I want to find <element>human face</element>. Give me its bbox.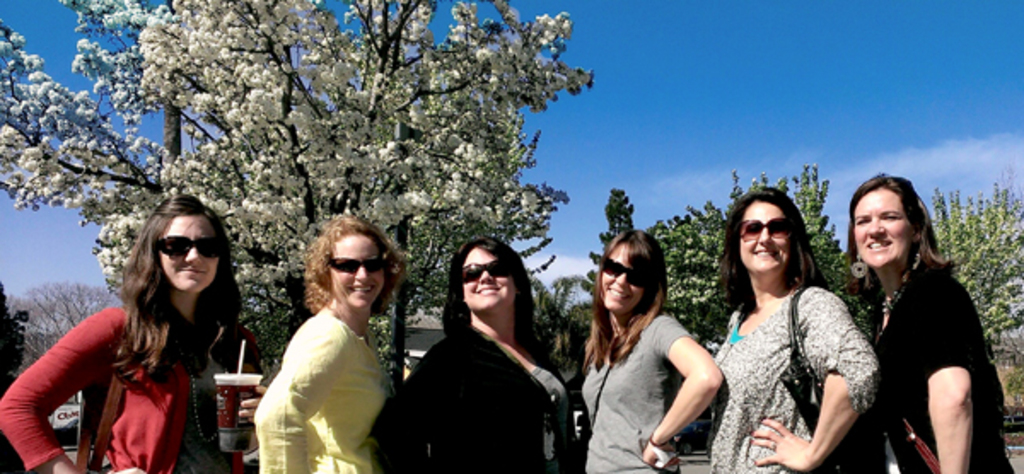
159:215:218:286.
